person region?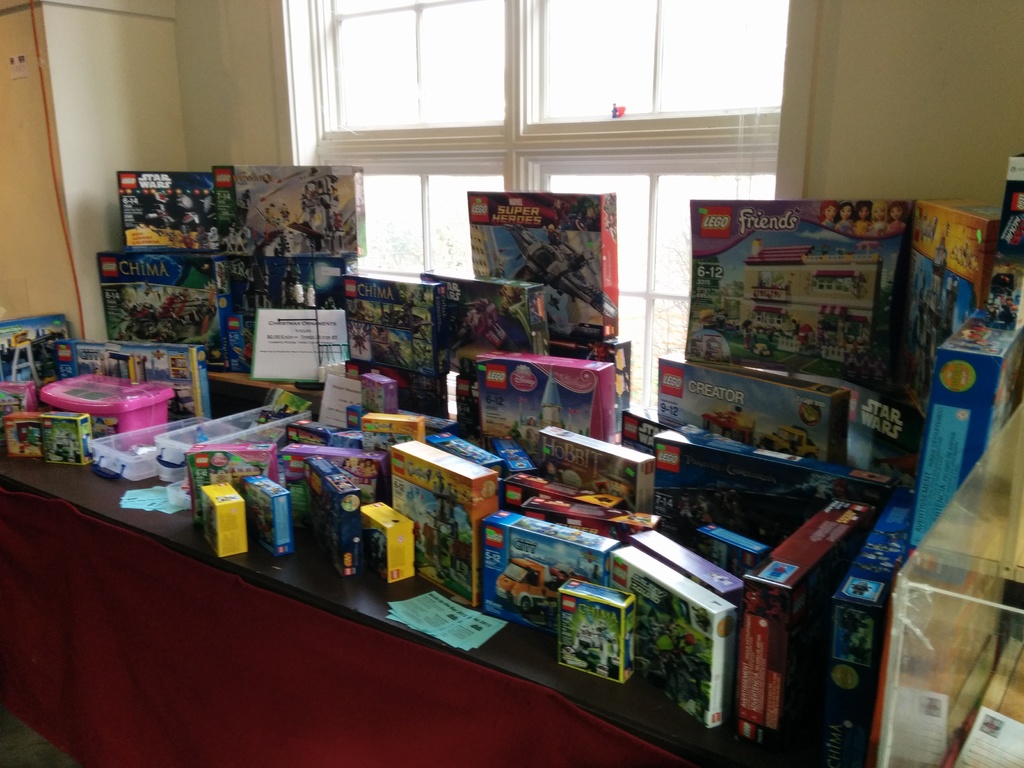
852:200:874:237
